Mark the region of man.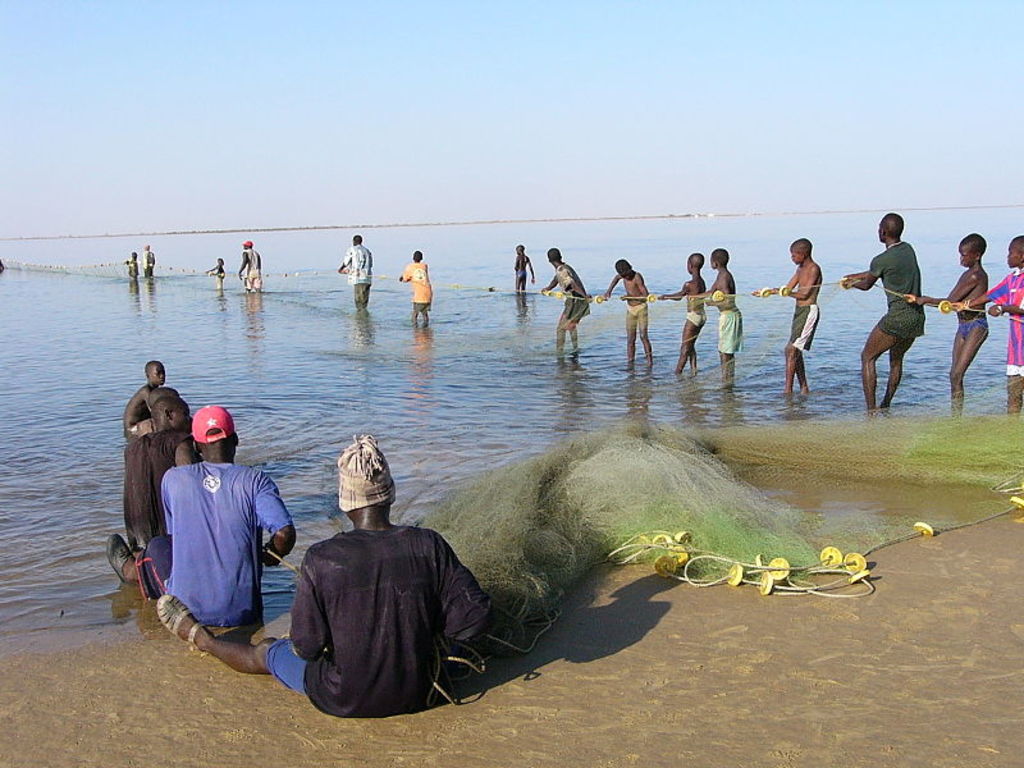
Region: box=[155, 429, 504, 708].
